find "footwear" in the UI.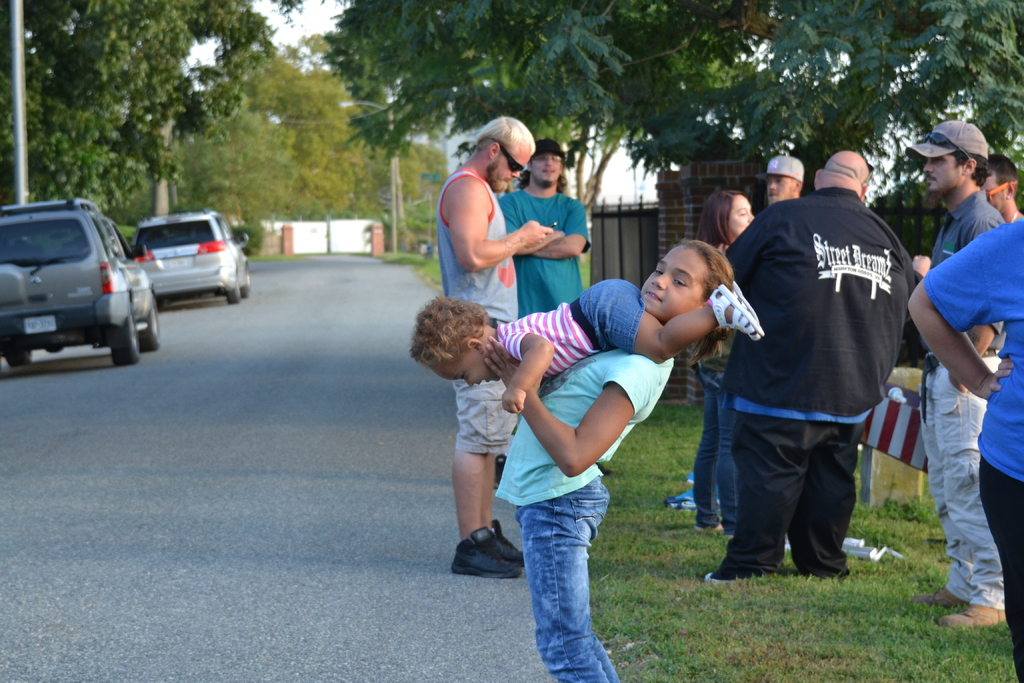
UI element at bbox=[911, 581, 970, 611].
